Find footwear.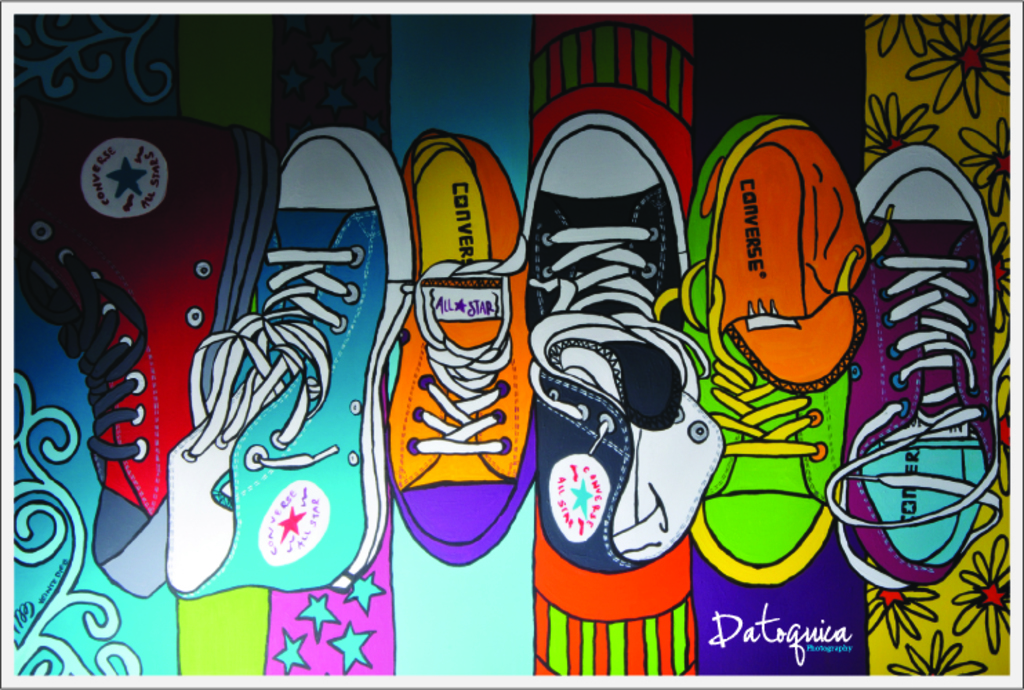
detection(656, 117, 896, 588).
